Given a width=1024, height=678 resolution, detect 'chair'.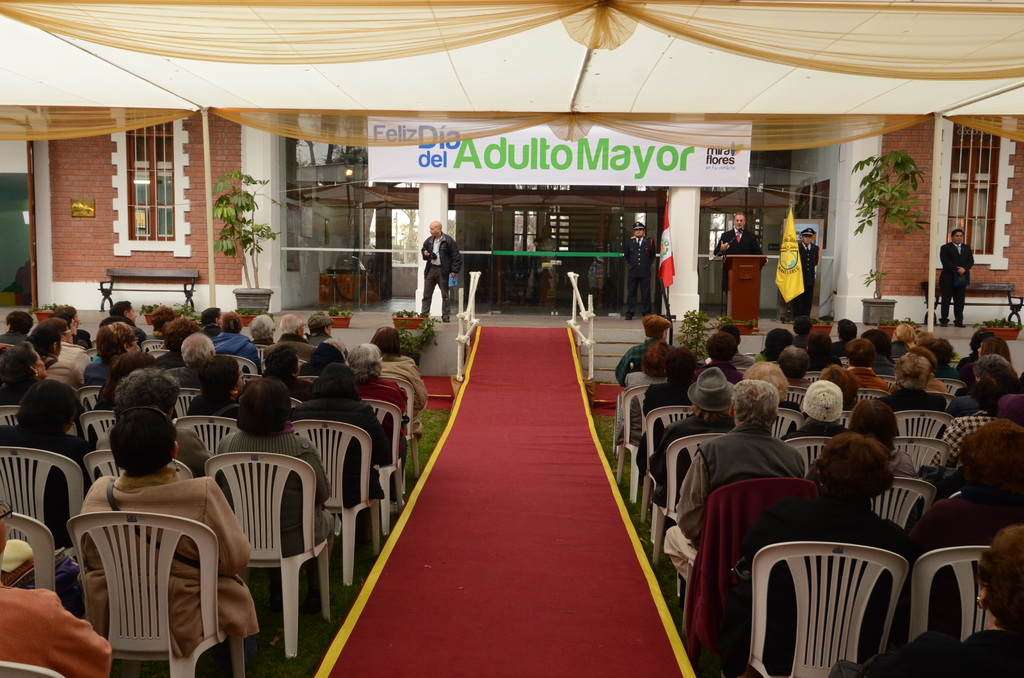
rect(743, 538, 903, 677).
